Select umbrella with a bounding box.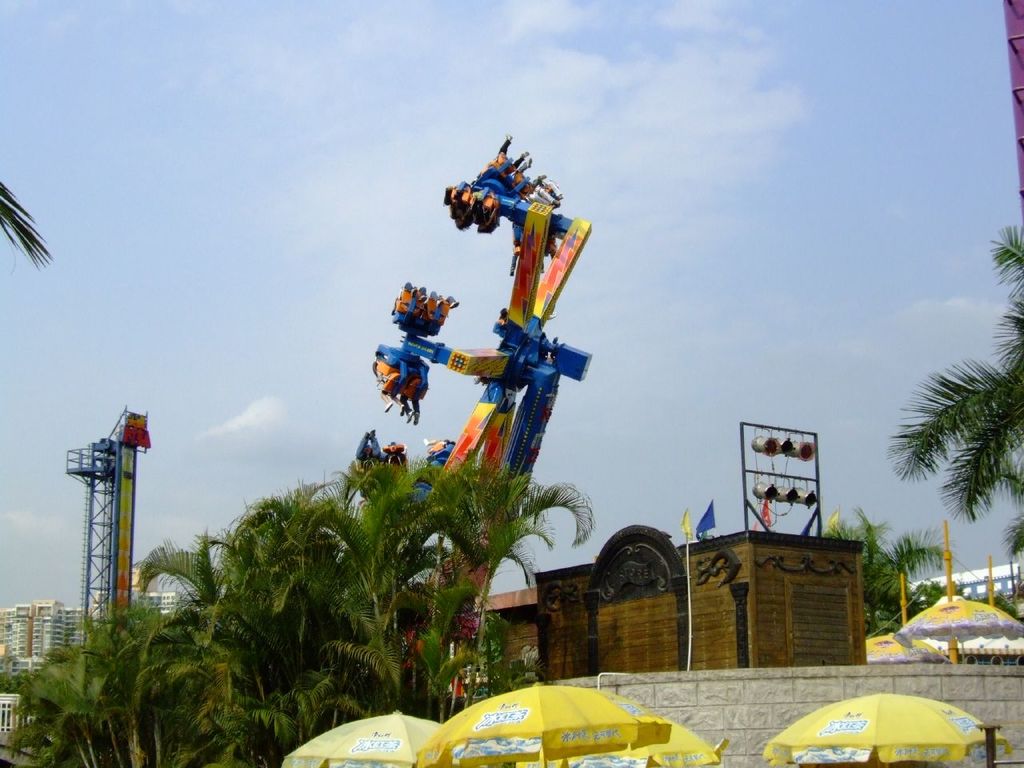
select_region(514, 713, 732, 767).
